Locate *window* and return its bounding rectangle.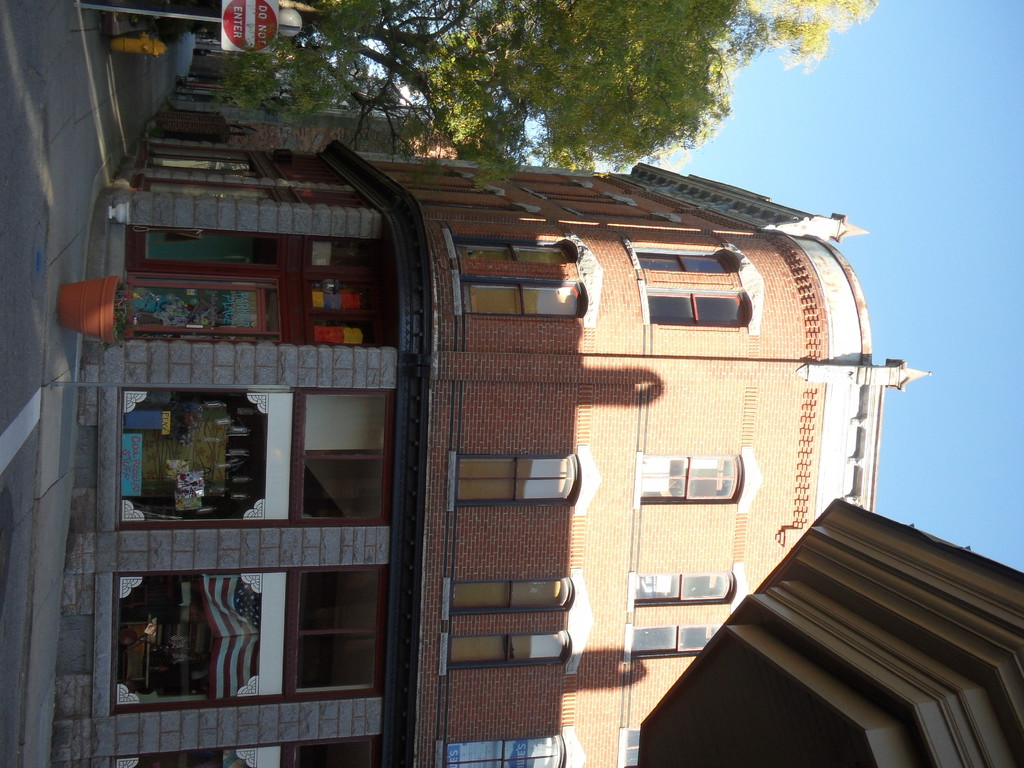
[461,236,578,264].
